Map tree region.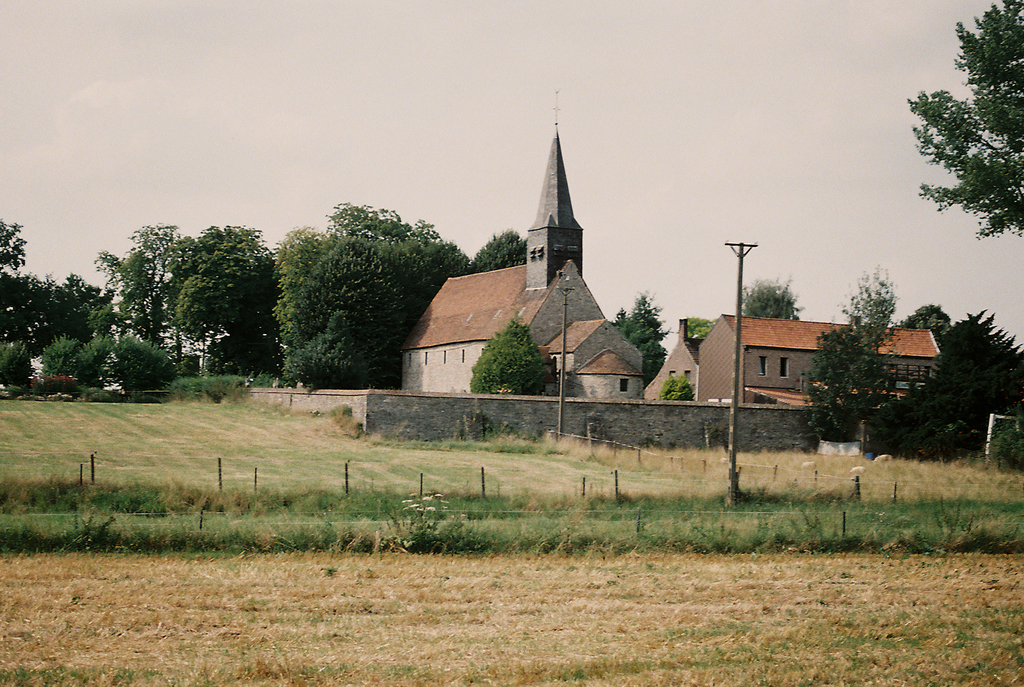
Mapped to BBox(893, 303, 968, 345).
